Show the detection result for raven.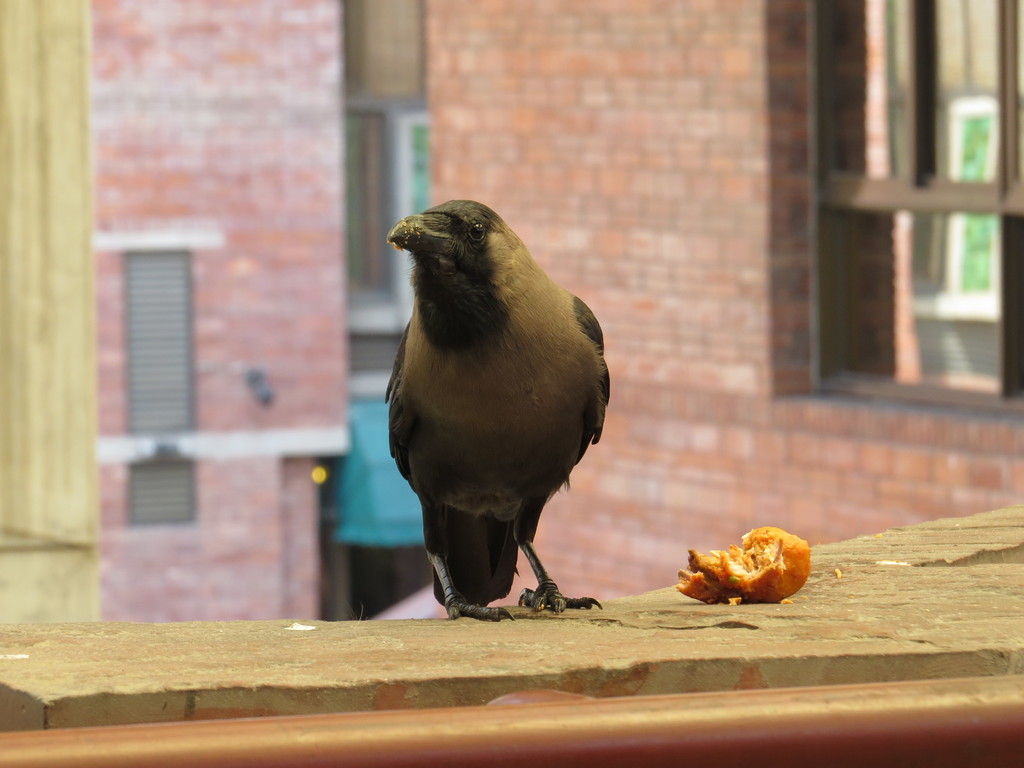
box=[388, 201, 611, 619].
